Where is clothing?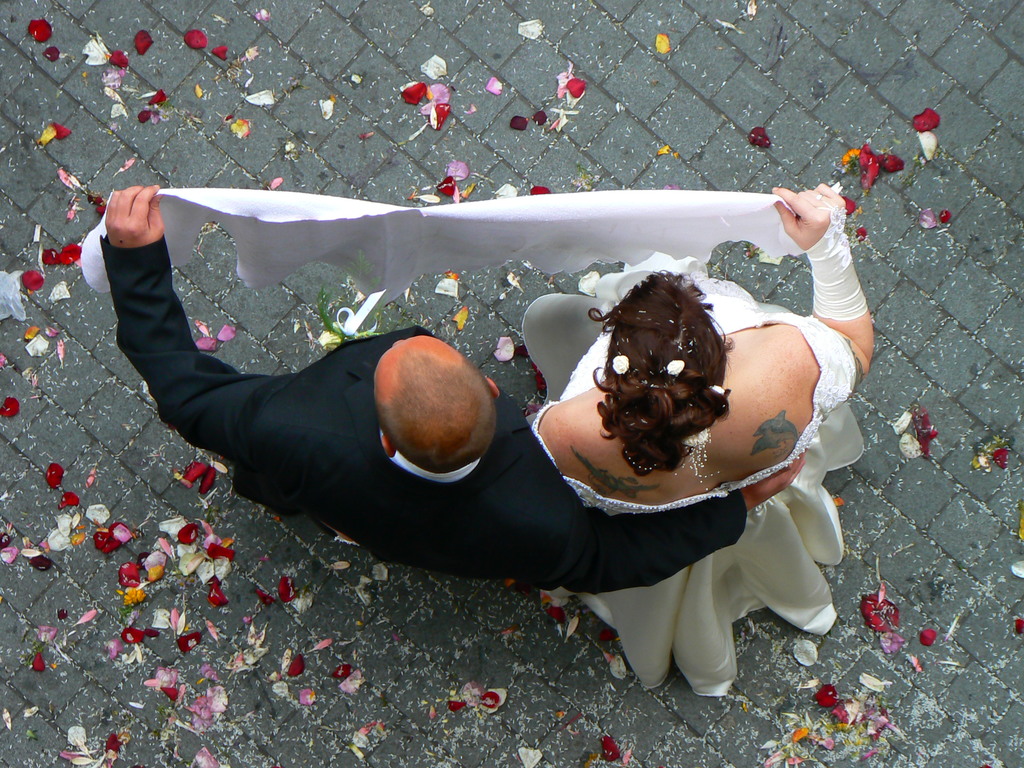
(132,262,731,614).
